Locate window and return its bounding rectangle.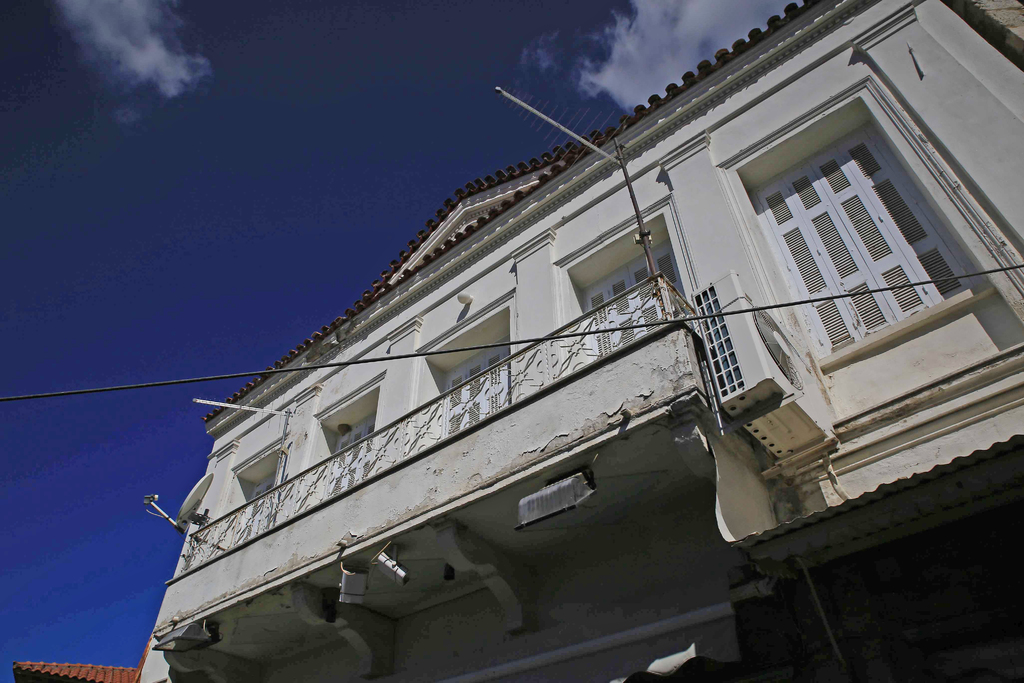
l=759, t=119, r=959, b=354.
